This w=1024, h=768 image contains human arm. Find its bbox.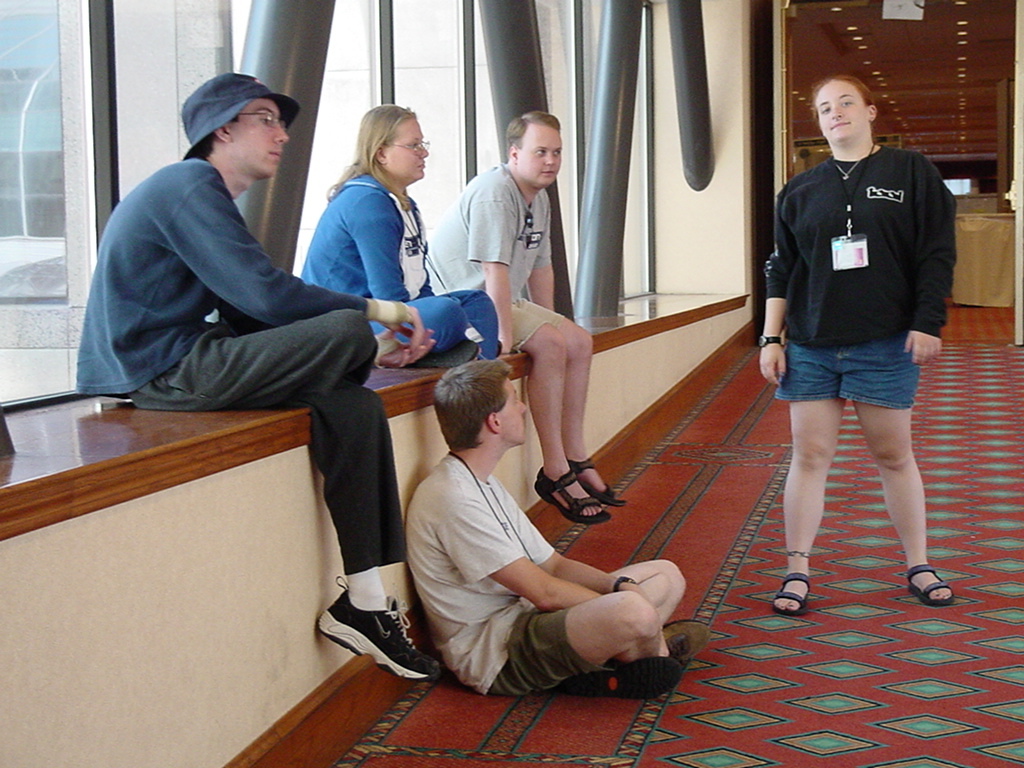
x1=754 y1=183 x2=796 y2=391.
